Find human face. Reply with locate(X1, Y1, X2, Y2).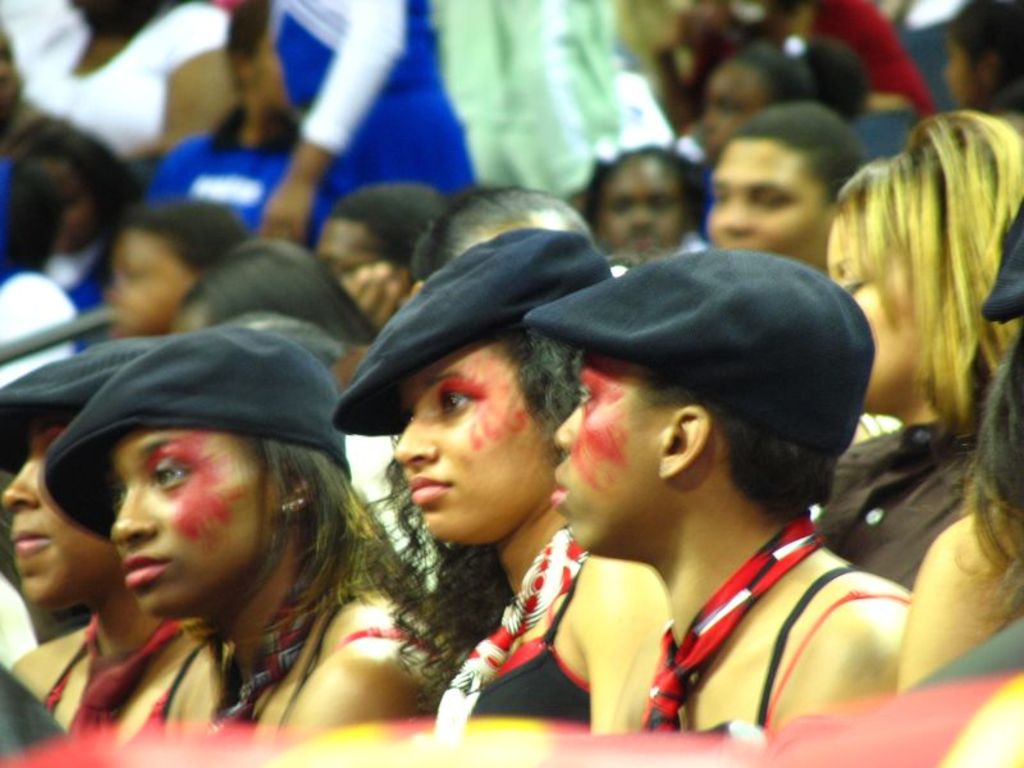
locate(239, 27, 297, 110).
